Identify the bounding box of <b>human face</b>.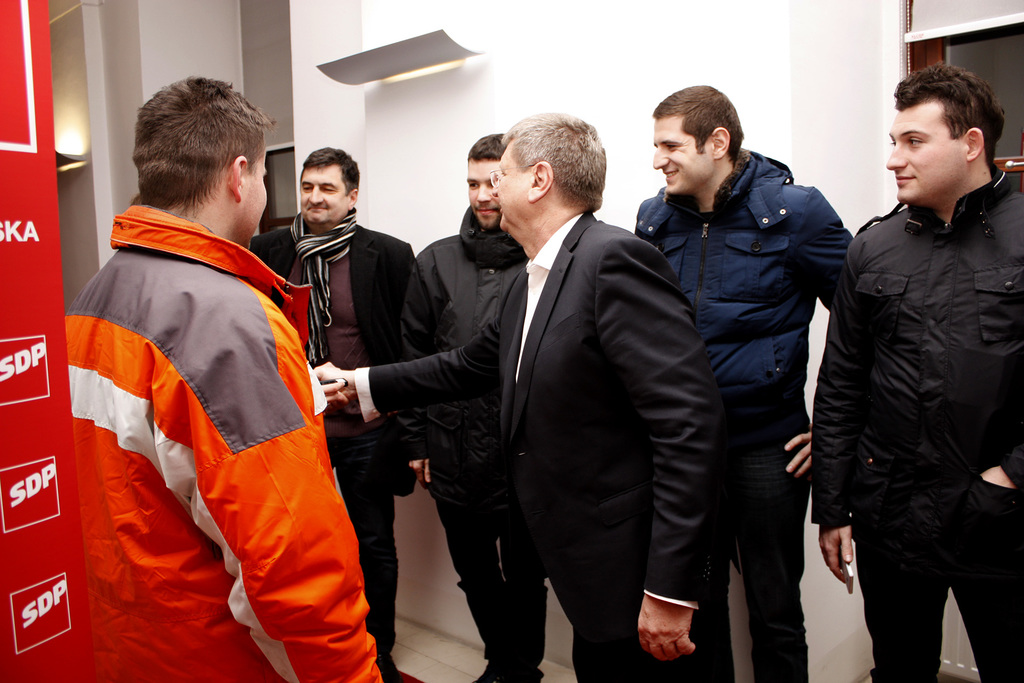
left=300, top=156, right=349, bottom=226.
